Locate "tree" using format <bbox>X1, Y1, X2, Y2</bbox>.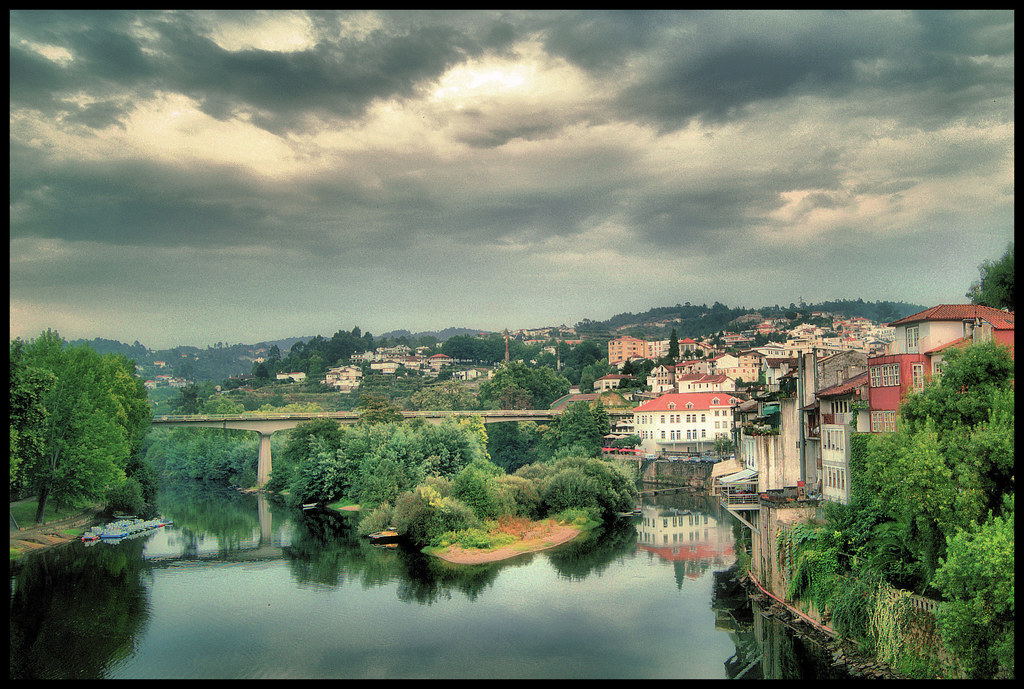
<bbox>481, 335, 507, 361</bbox>.
